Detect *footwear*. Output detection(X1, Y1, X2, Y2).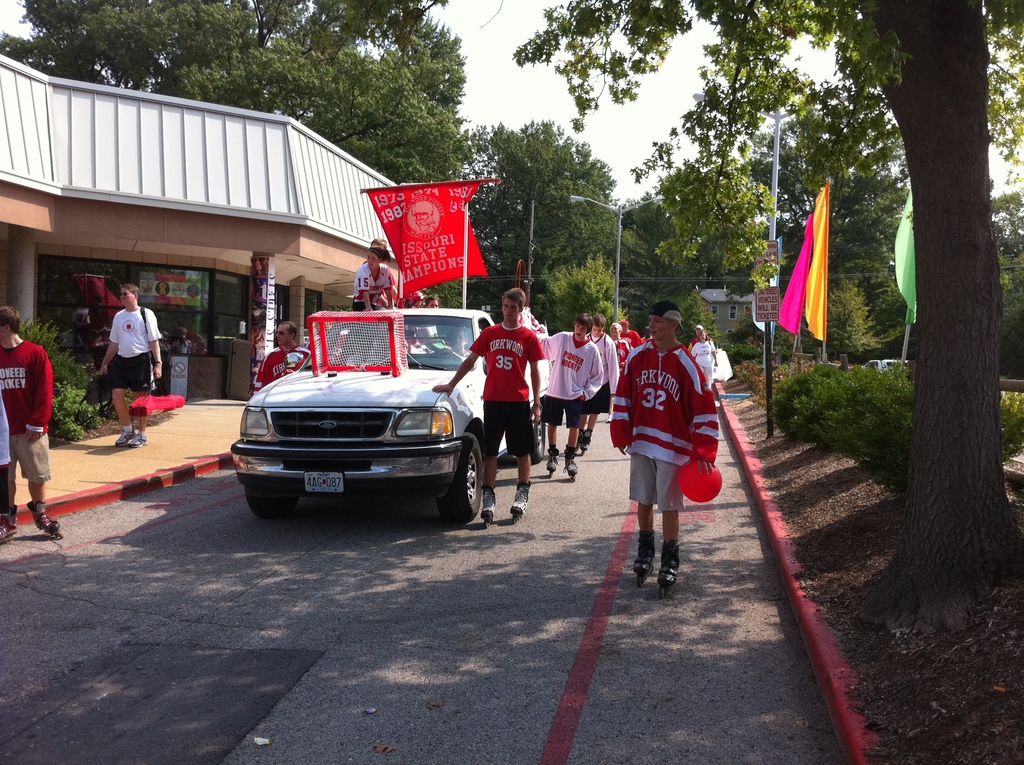
detection(577, 430, 593, 455).
